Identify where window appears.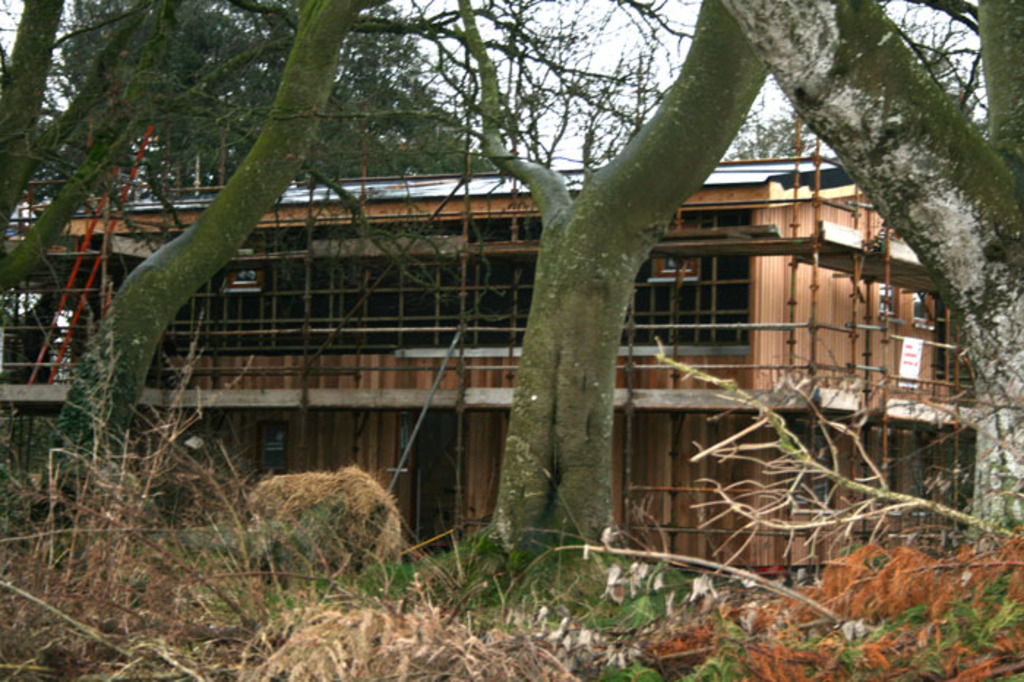
Appears at (x1=875, y1=282, x2=892, y2=319).
